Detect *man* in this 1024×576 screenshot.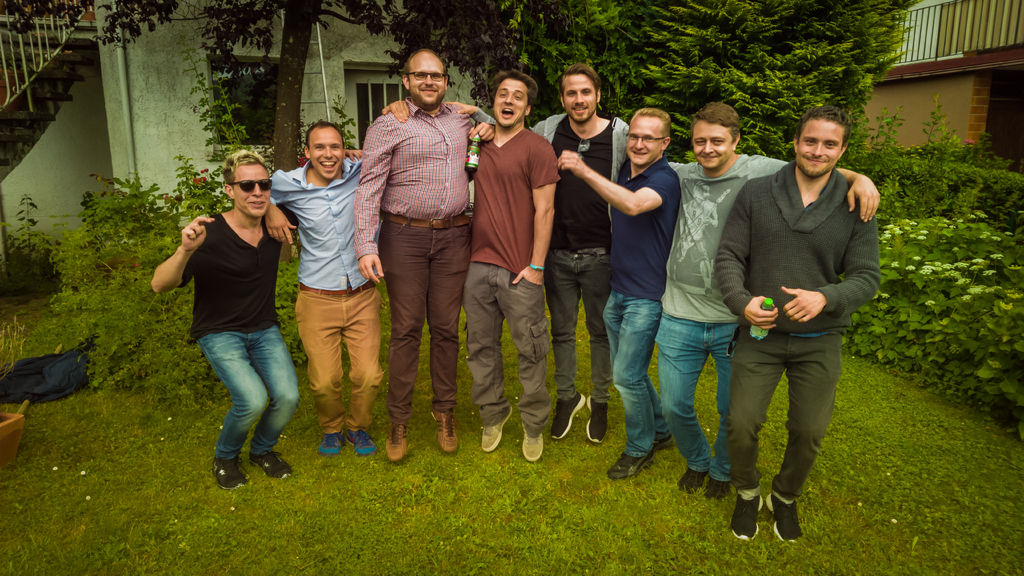
Detection: BBox(267, 123, 373, 456).
